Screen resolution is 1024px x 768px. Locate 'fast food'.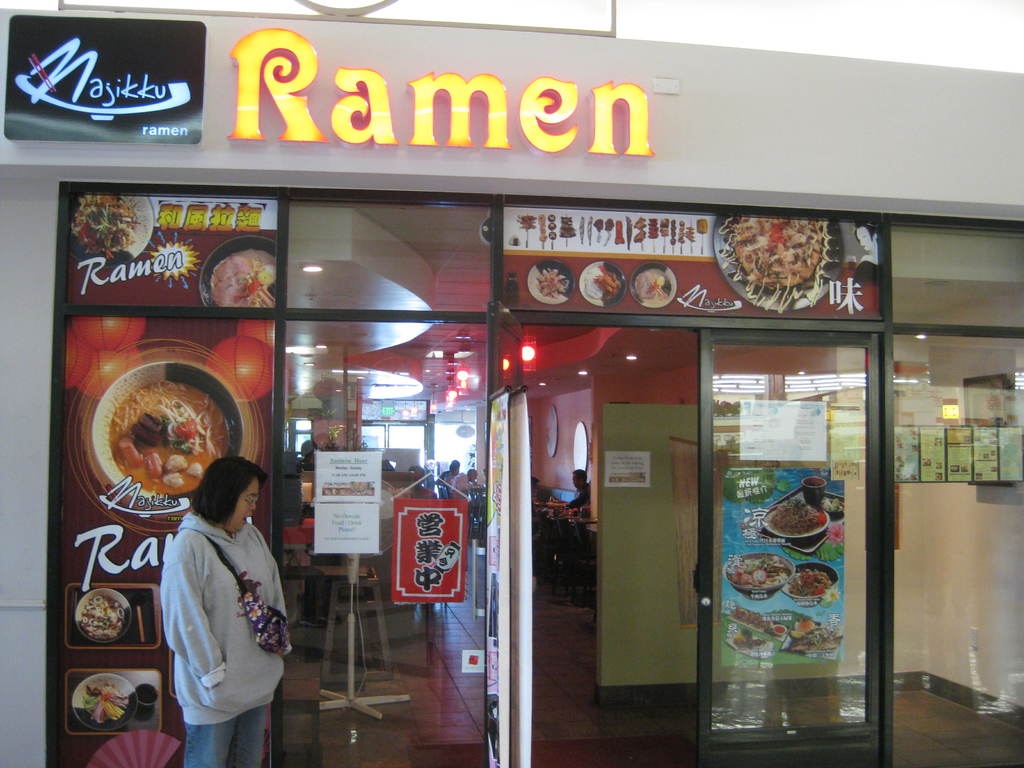
(767, 493, 824, 534).
